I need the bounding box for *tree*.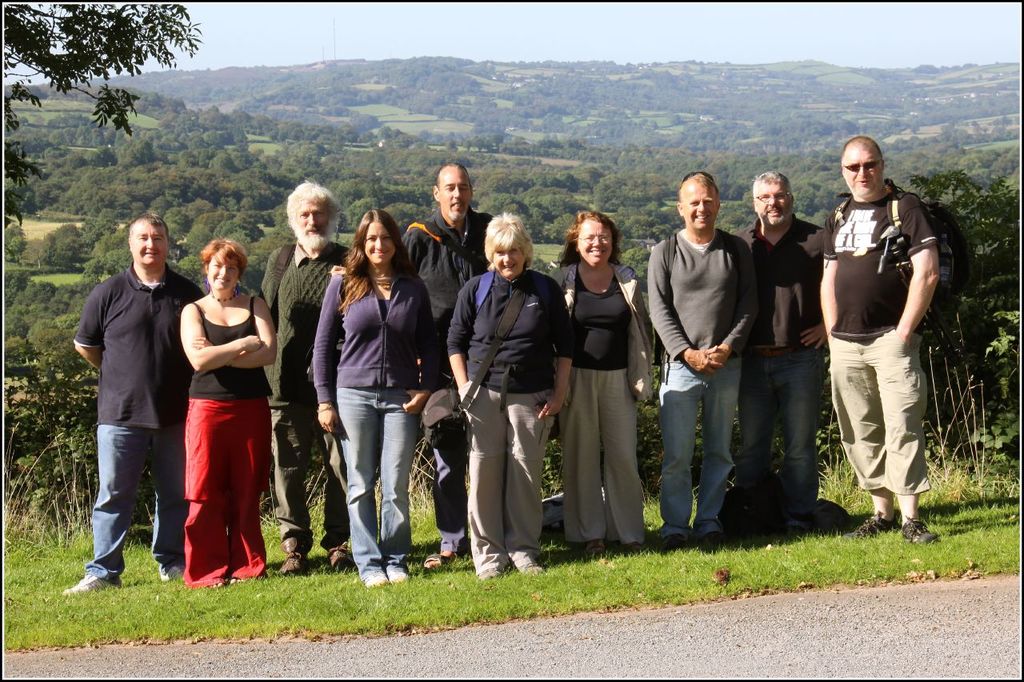
Here it is: [3, 3, 202, 222].
